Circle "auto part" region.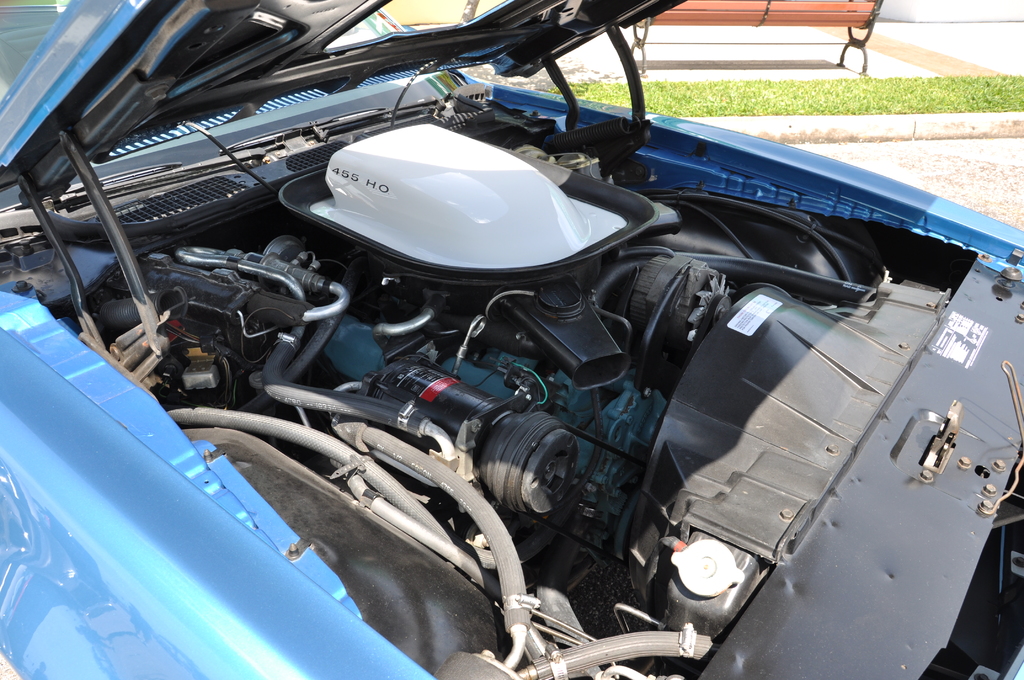
Region: x1=358, y1=362, x2=580, y2=513.
